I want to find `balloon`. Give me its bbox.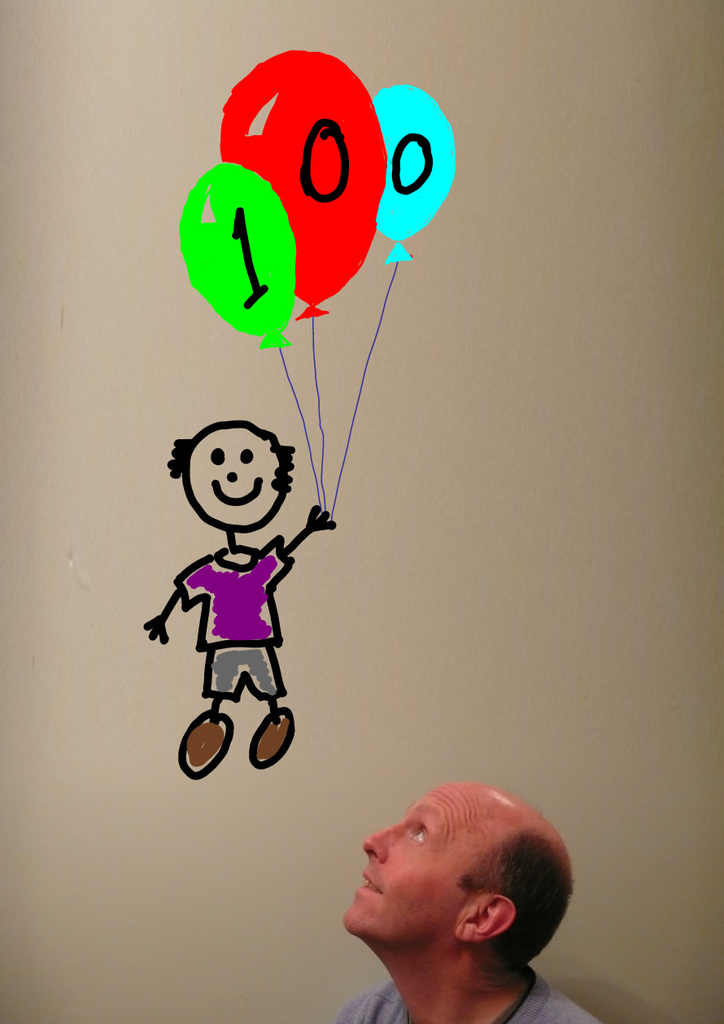
pyautogui.locateOnScreen(217, 52, 393, 321).
